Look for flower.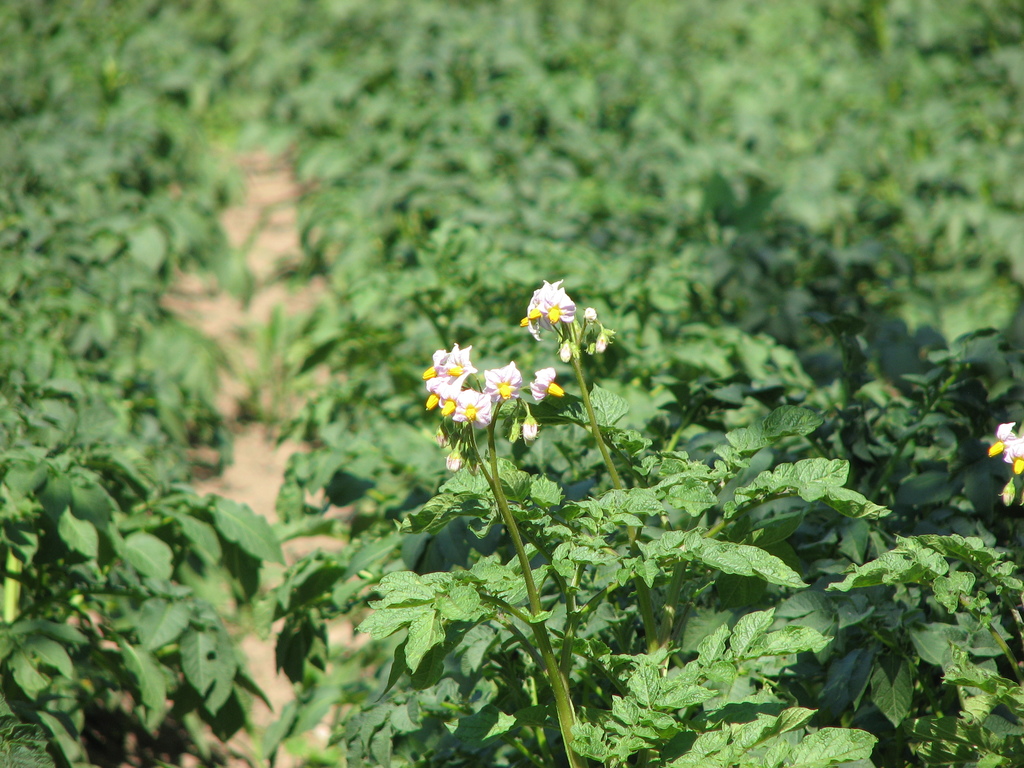
Found: <bbox>525, 277, 579, 329</bbox>.
